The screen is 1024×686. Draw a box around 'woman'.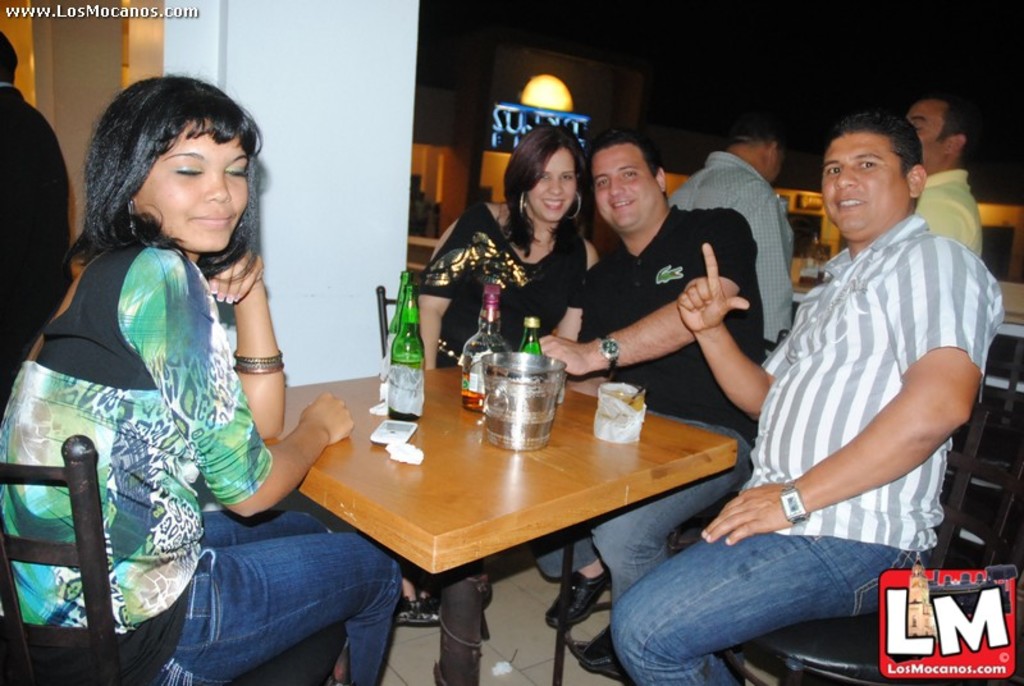
401,119,618,685.
